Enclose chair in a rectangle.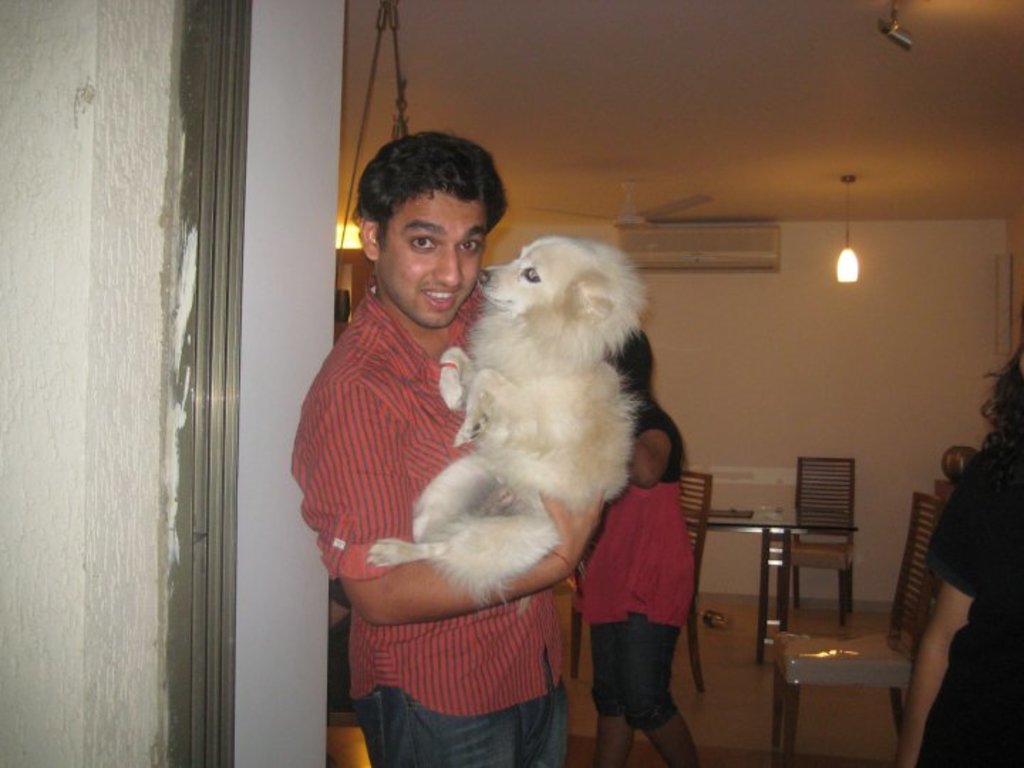
pyautogui.locateOnScreen(769, 495, 949, 767).
